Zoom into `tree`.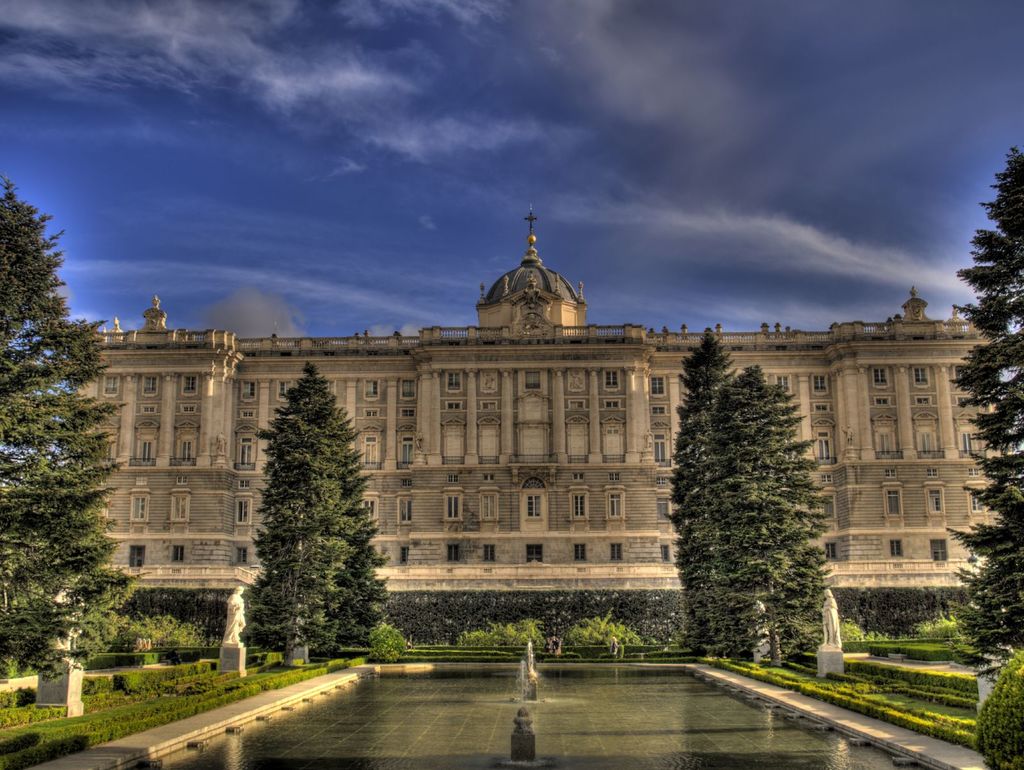
Zoom target: {"left": 0, "top": 169, "right": 148, "bottom": 679}.
